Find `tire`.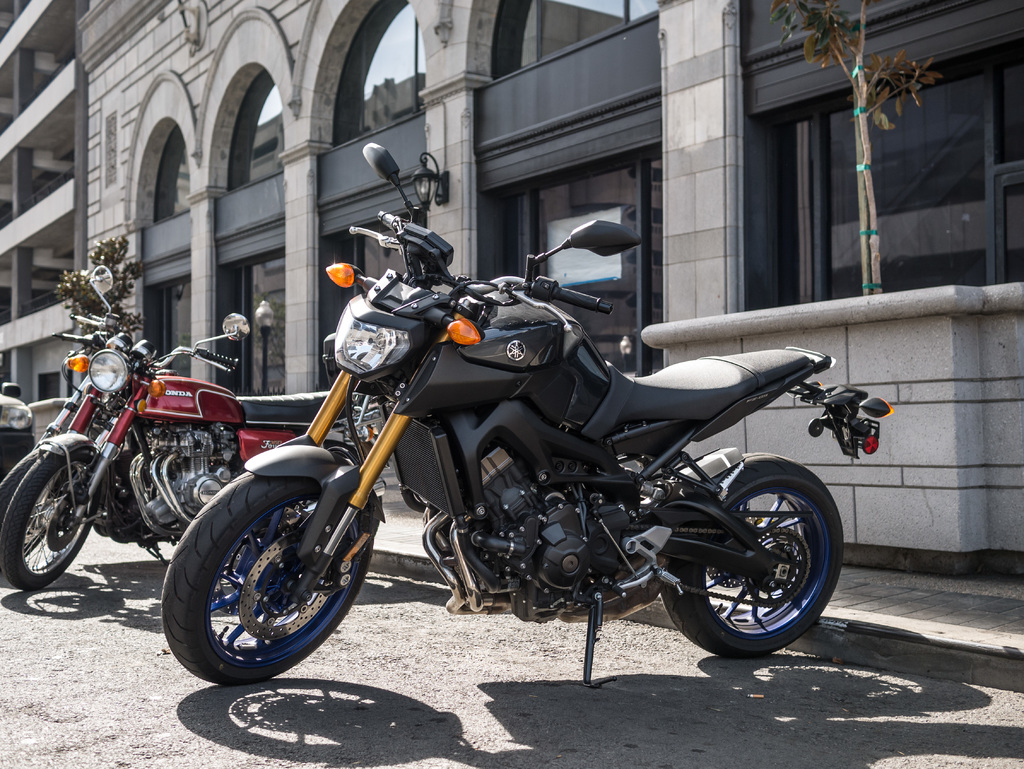
locate(0, 448, 61, 564).
